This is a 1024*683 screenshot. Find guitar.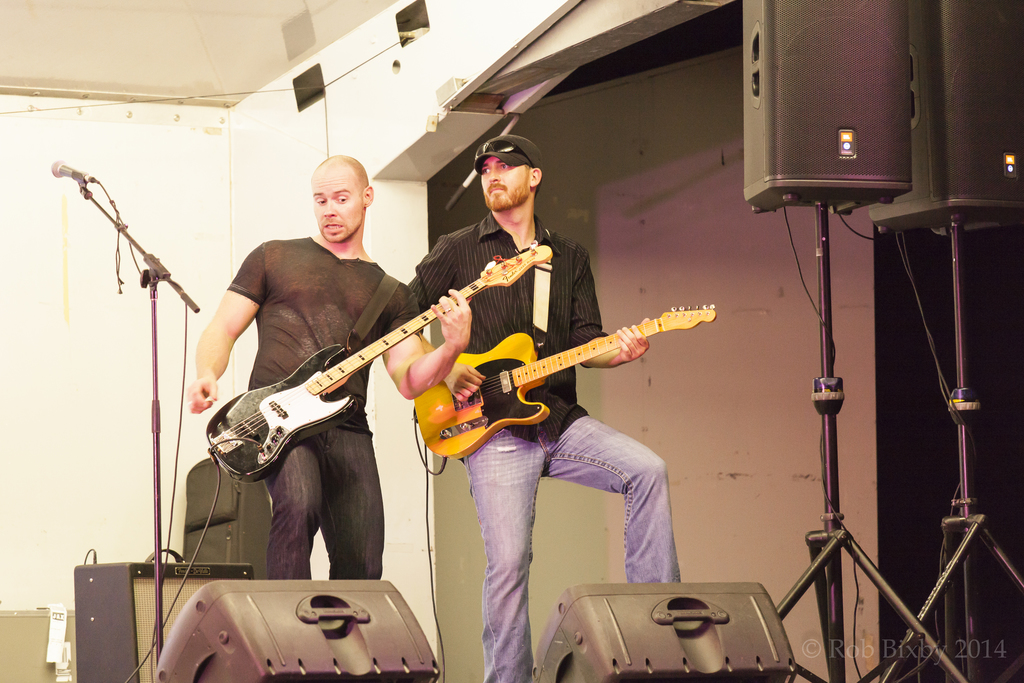
Bounding box: 411/299/717/462.
